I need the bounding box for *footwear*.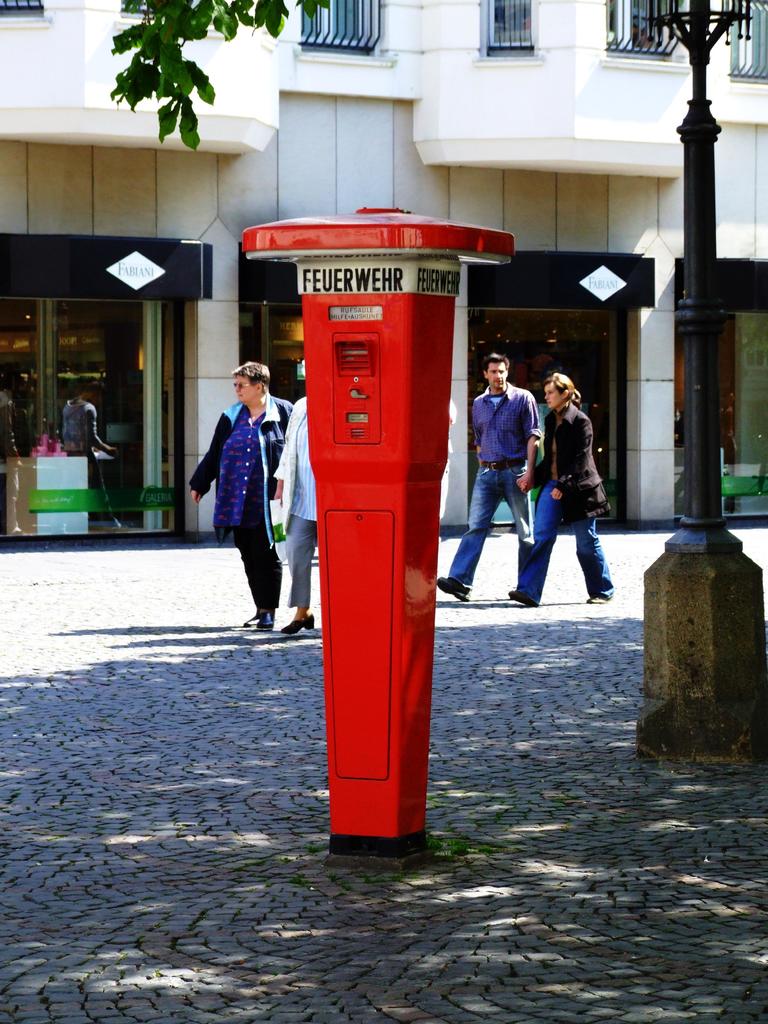
Here it is: bbox=[508, 593, 535, 605].
